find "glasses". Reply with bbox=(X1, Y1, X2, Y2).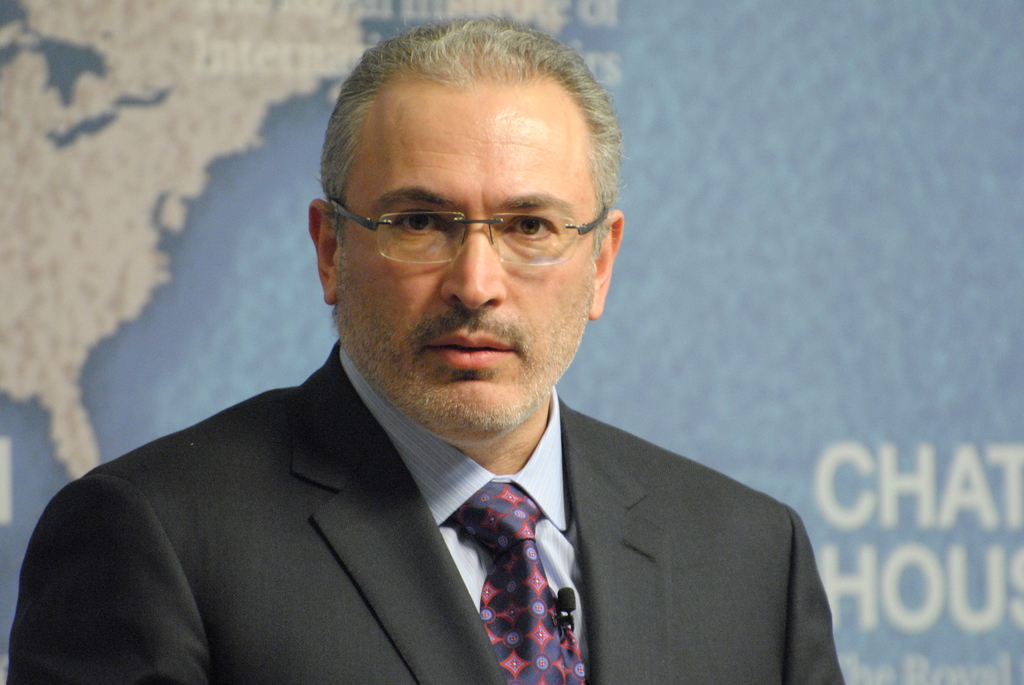
bbox=(332, 202, 609, 267).
